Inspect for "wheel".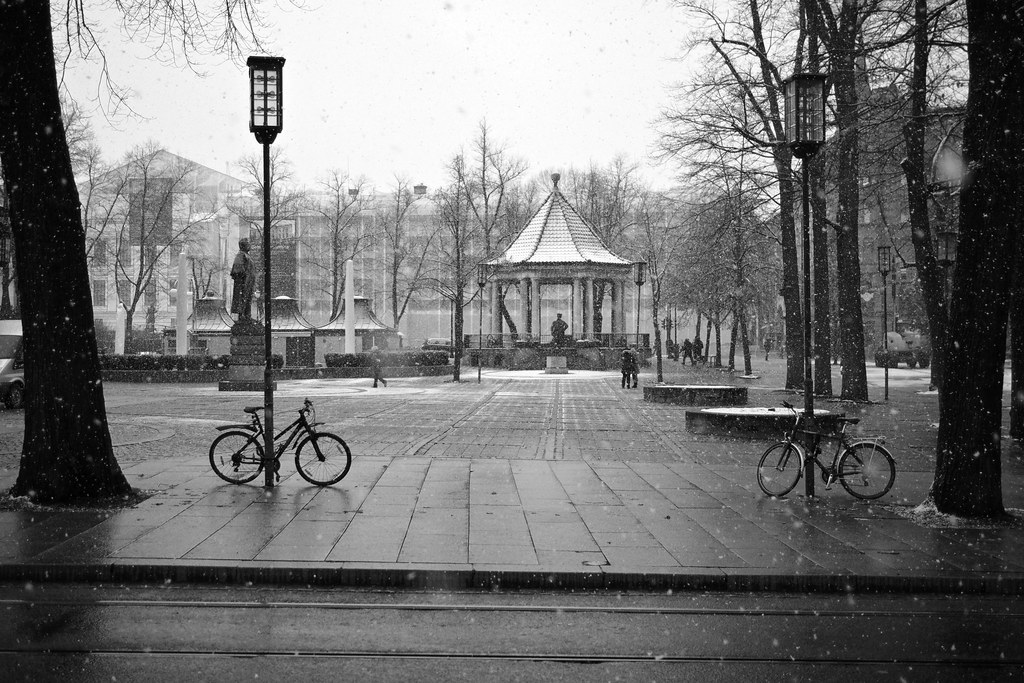
Inspection: pyautogui.locateOnScreen(838, 437, 898, 494).
